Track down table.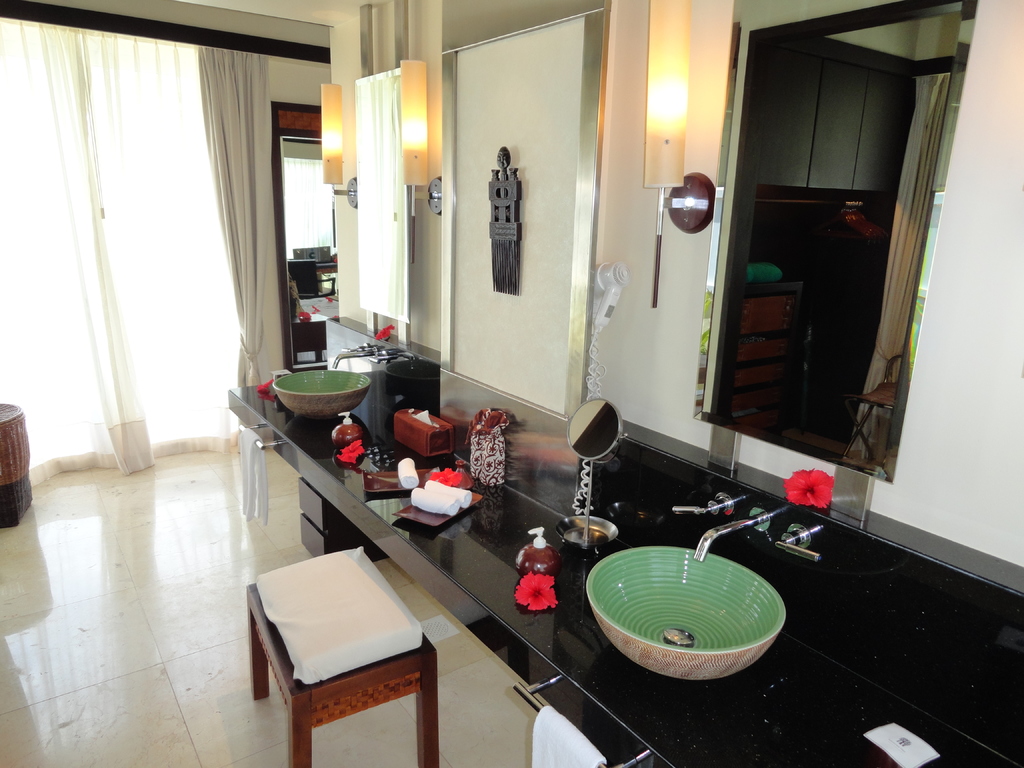
Tracked to bbox=[244, 542, 443, 767].
